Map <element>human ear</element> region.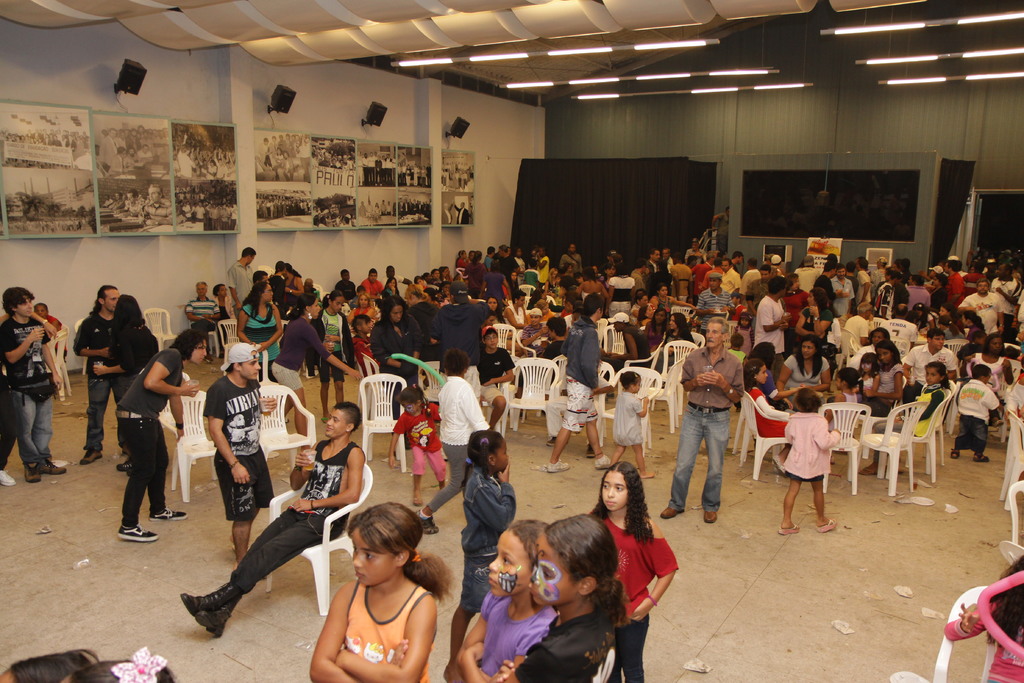
Mapped to x1=596 y1=308 x2=602 y2=317.
